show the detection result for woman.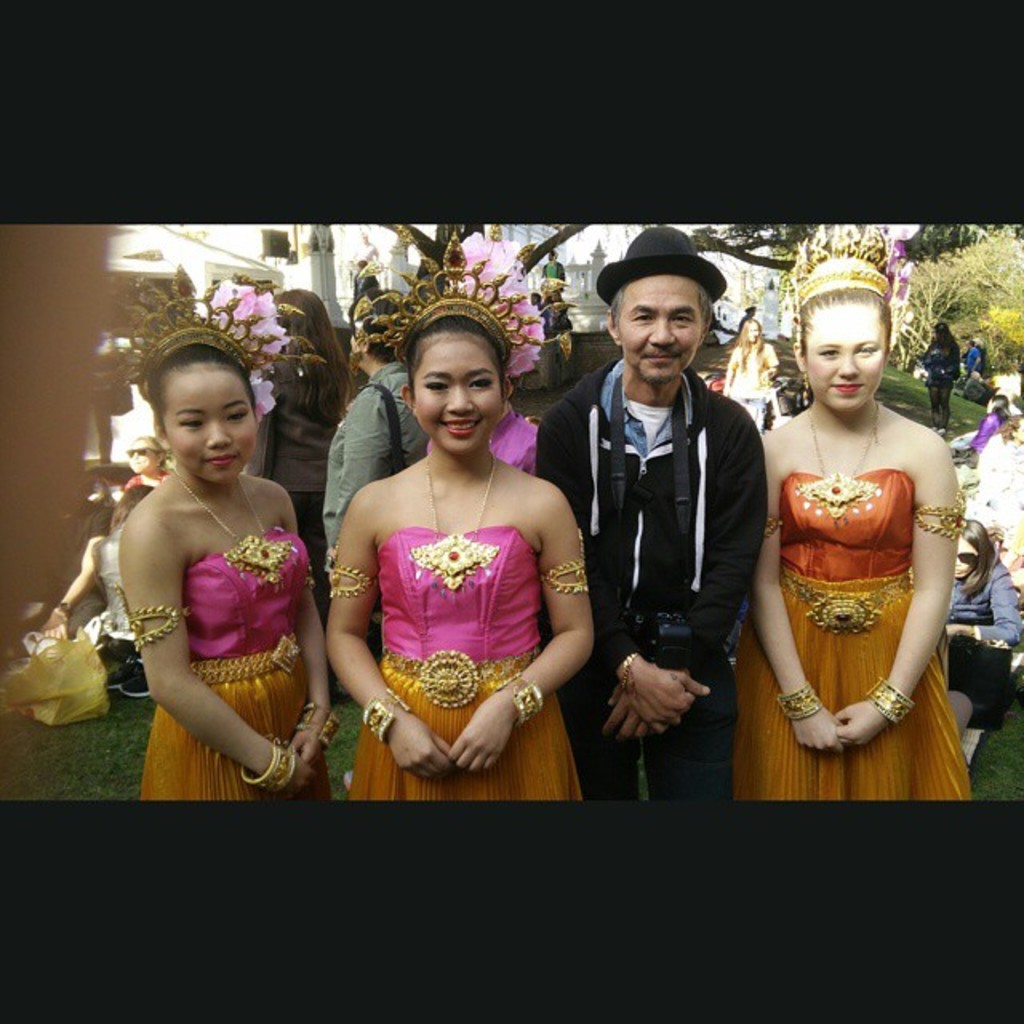
(973,387,1008,453).
